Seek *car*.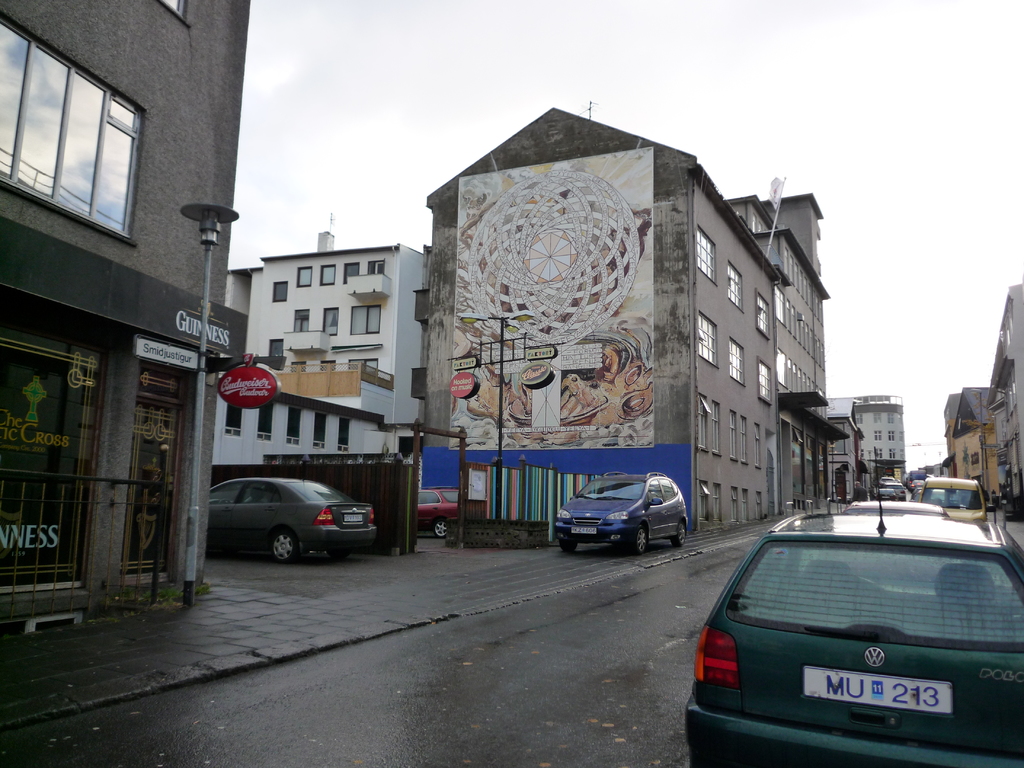
locate(842, 491, 950, 514).
